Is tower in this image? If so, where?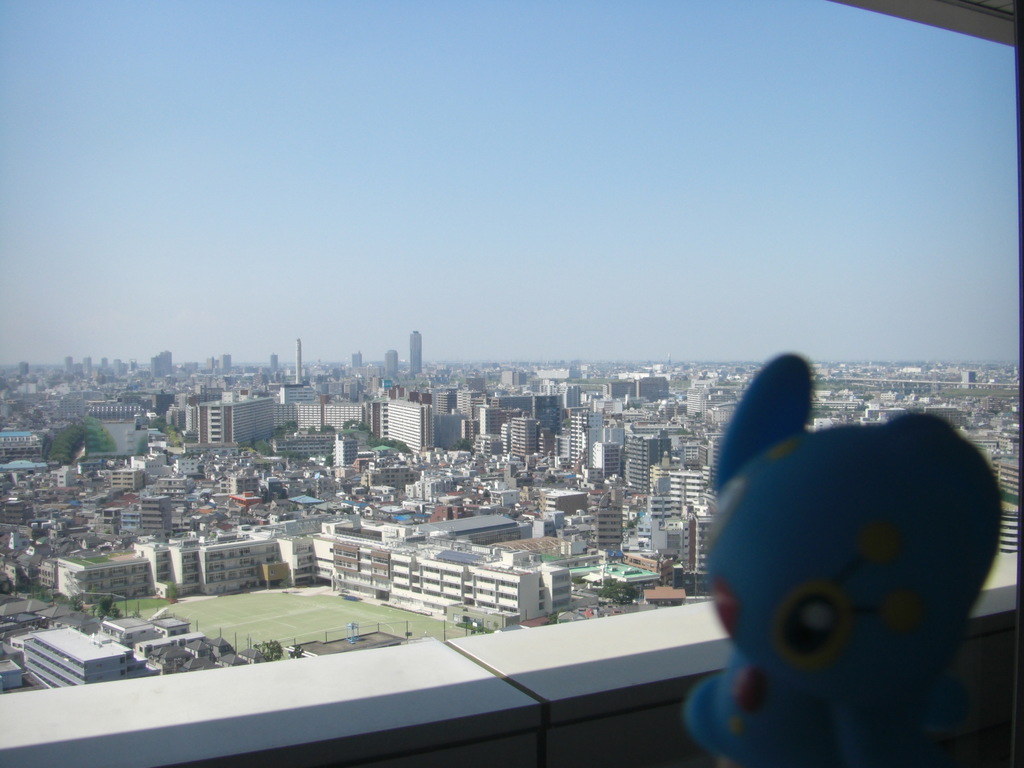
Yes, at 591 491 632 566.
